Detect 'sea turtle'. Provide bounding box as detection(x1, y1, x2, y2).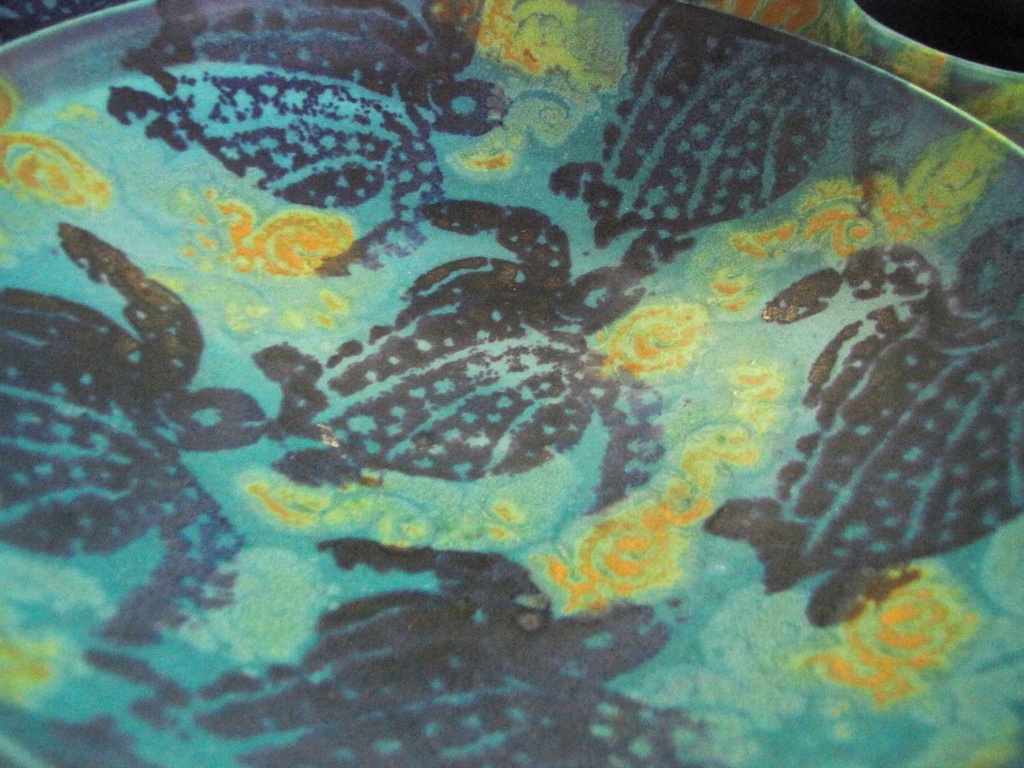
detection(0, 218, 271, 643).
